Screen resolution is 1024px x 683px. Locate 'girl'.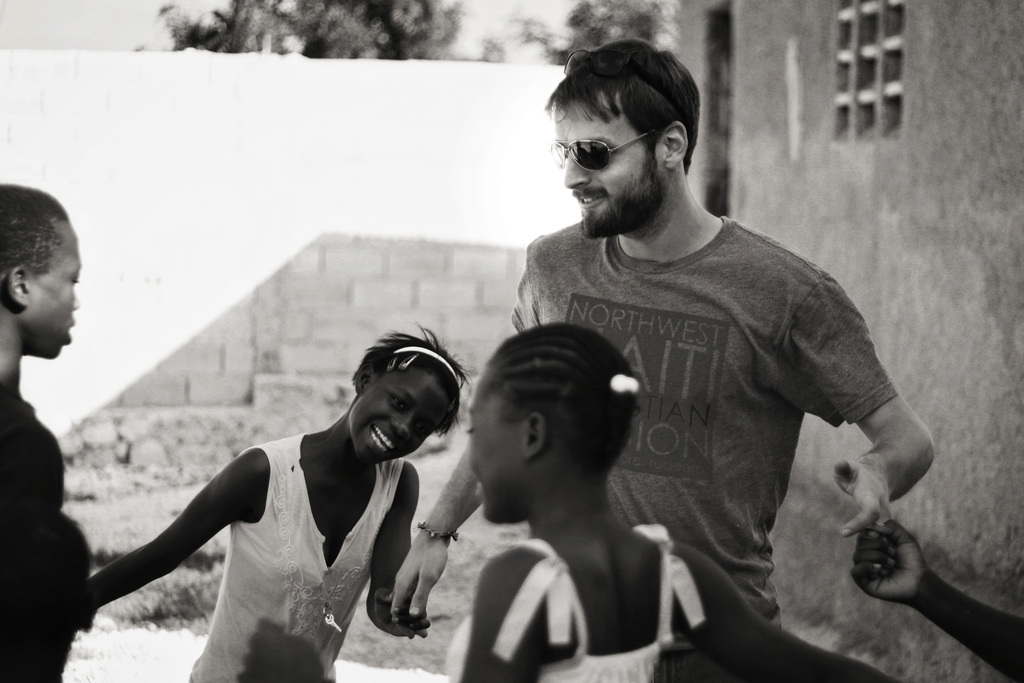
bbox(72, 323, 476, 682).
